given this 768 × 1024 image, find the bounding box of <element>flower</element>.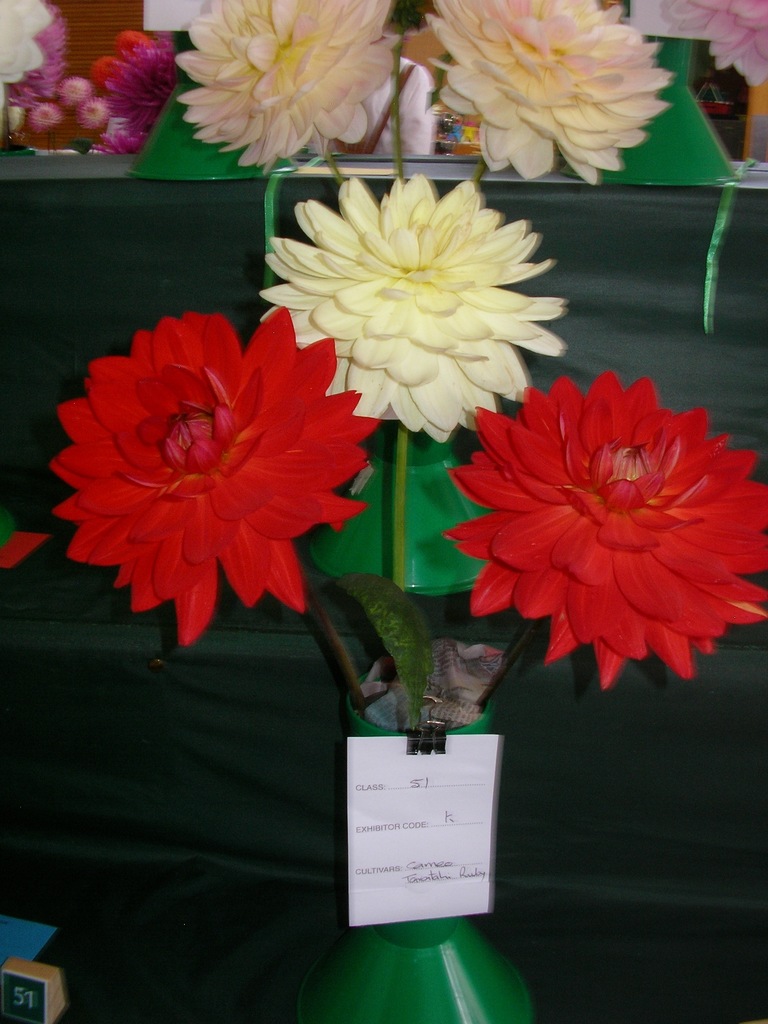
[left=0, top=1, right=54, bottom=87].
